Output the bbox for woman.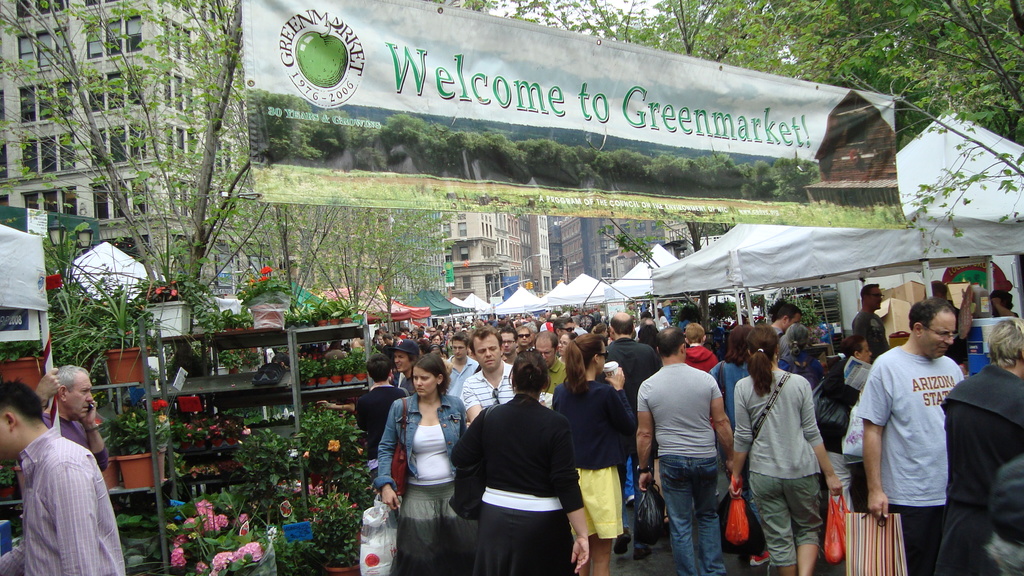
detection(540, 330, 630, 575).
